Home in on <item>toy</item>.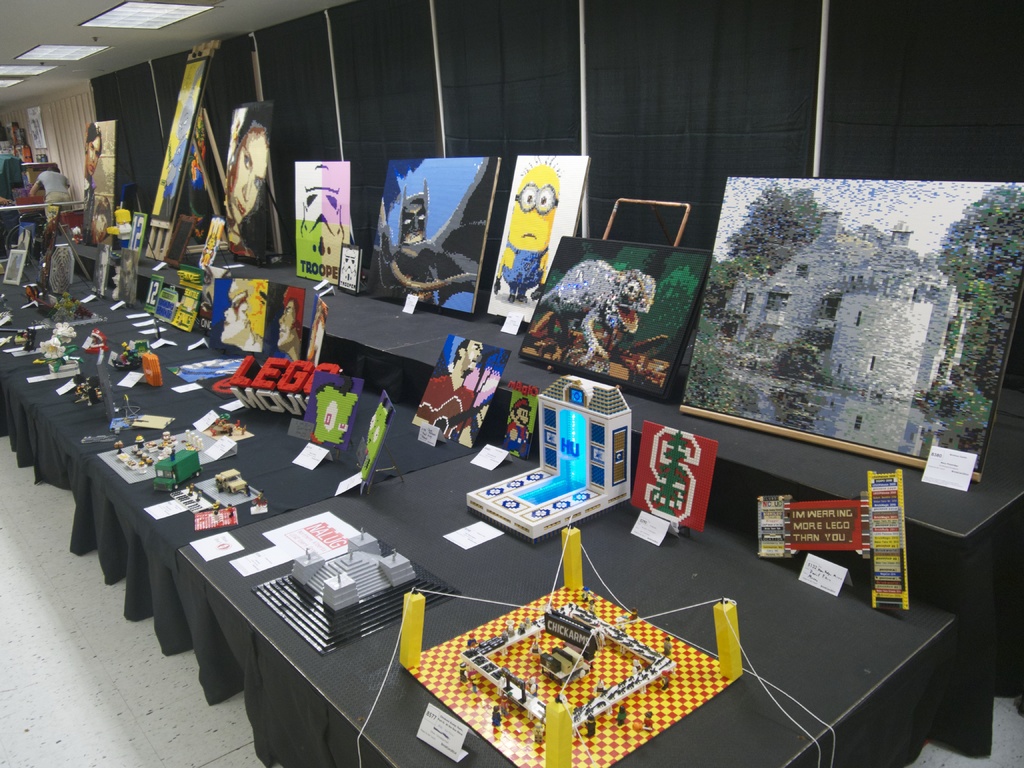
Homed in at crop(505, 397, 532, 452).
